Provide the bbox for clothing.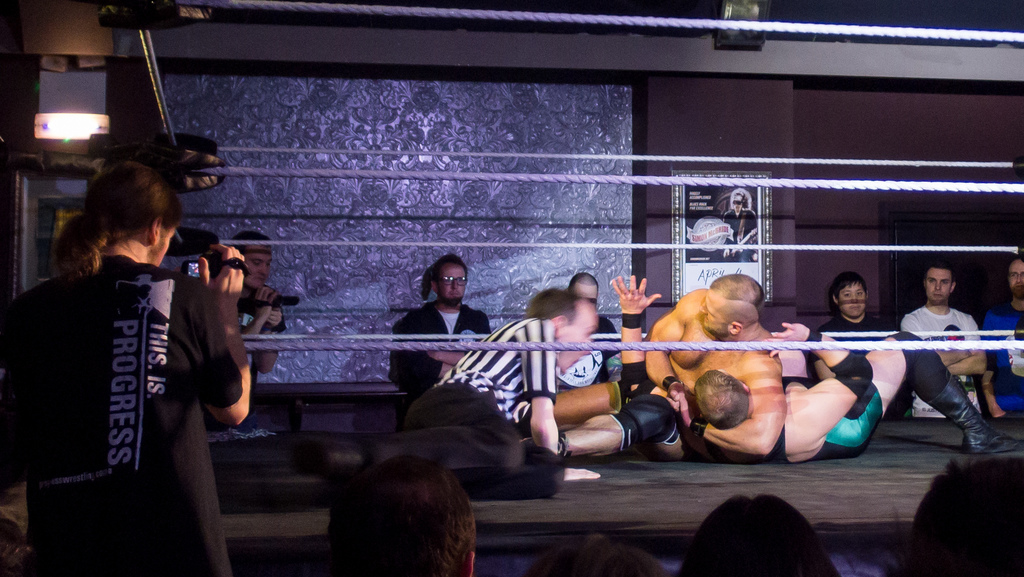
980,314,1023,413.
